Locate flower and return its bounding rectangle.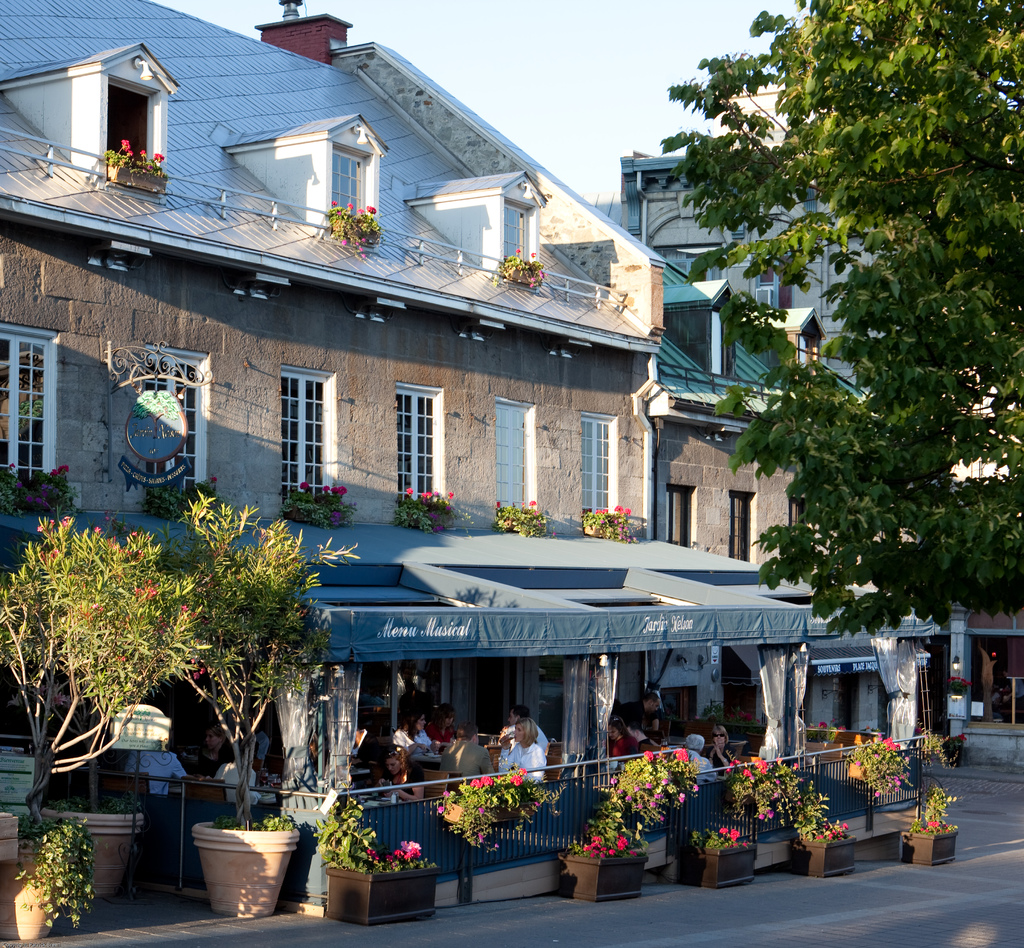
left=330, top=201, right=339, bottom=207.
